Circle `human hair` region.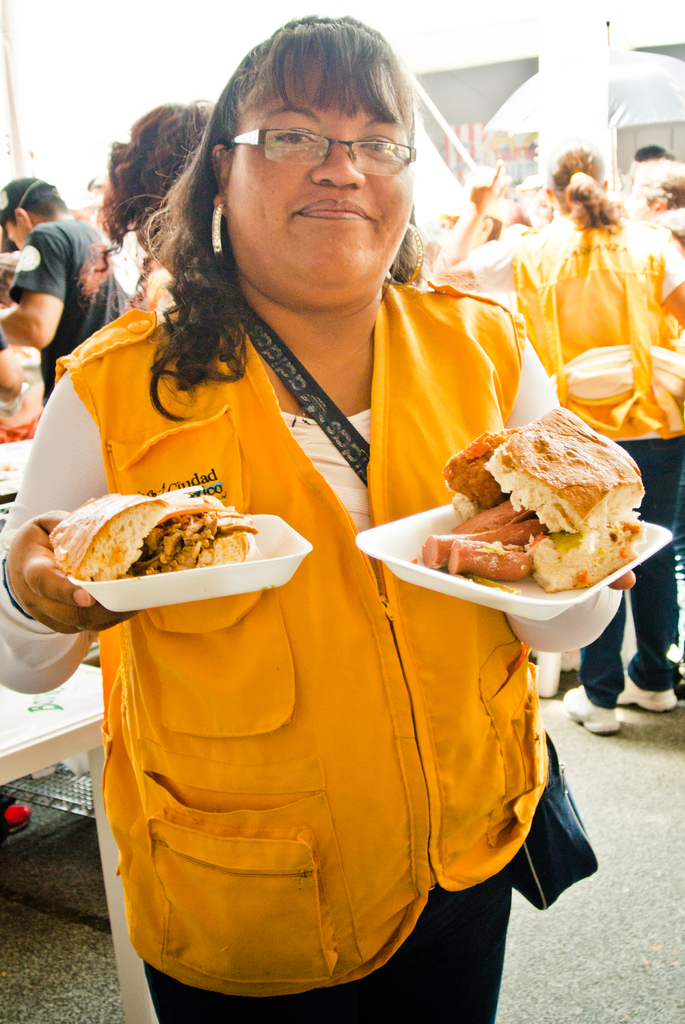
Region: locate(551, 148, 608, 204).
